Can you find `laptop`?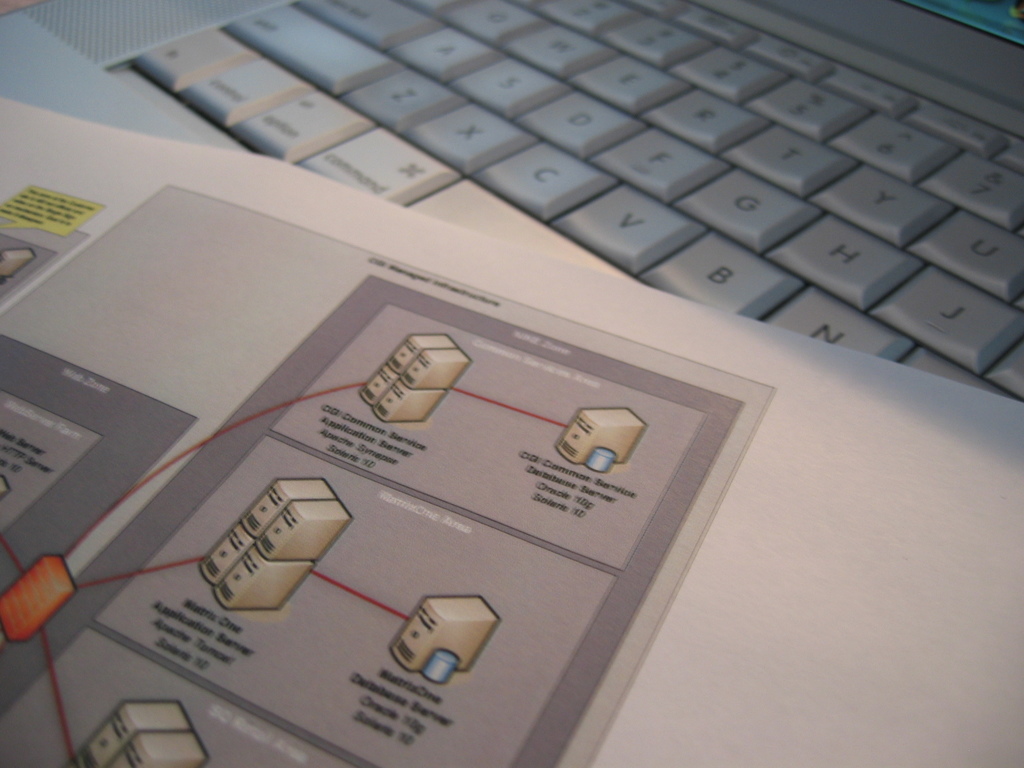
Yes, bounding box: pyautogui.locateOnScreen(0, 0, 1020, 400).
